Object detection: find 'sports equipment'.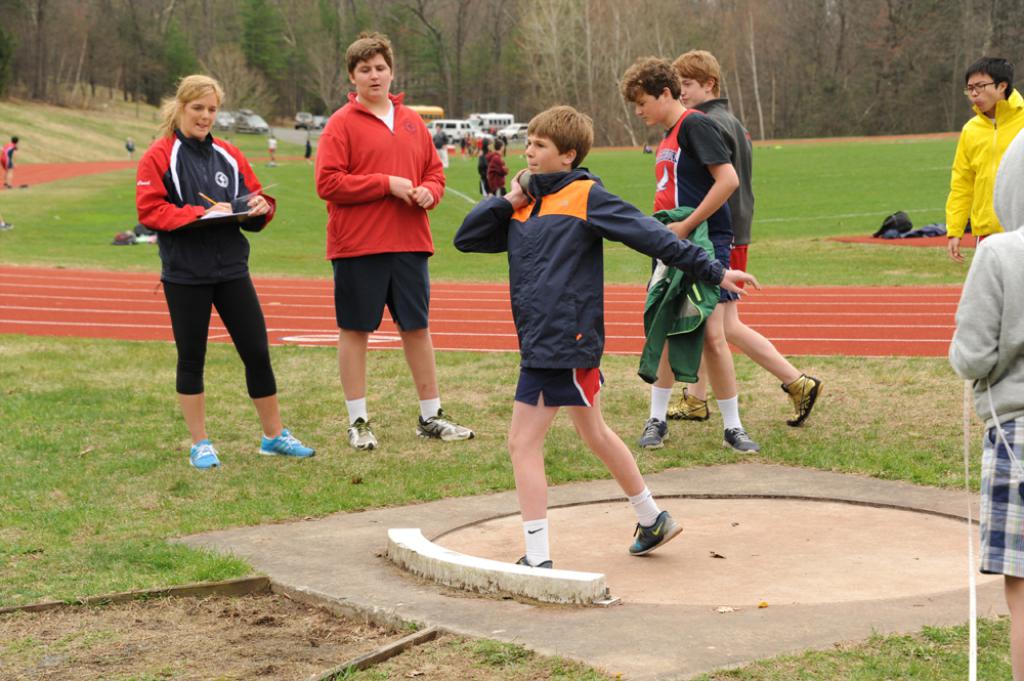
l=189, t=439, r=226, b=470.
